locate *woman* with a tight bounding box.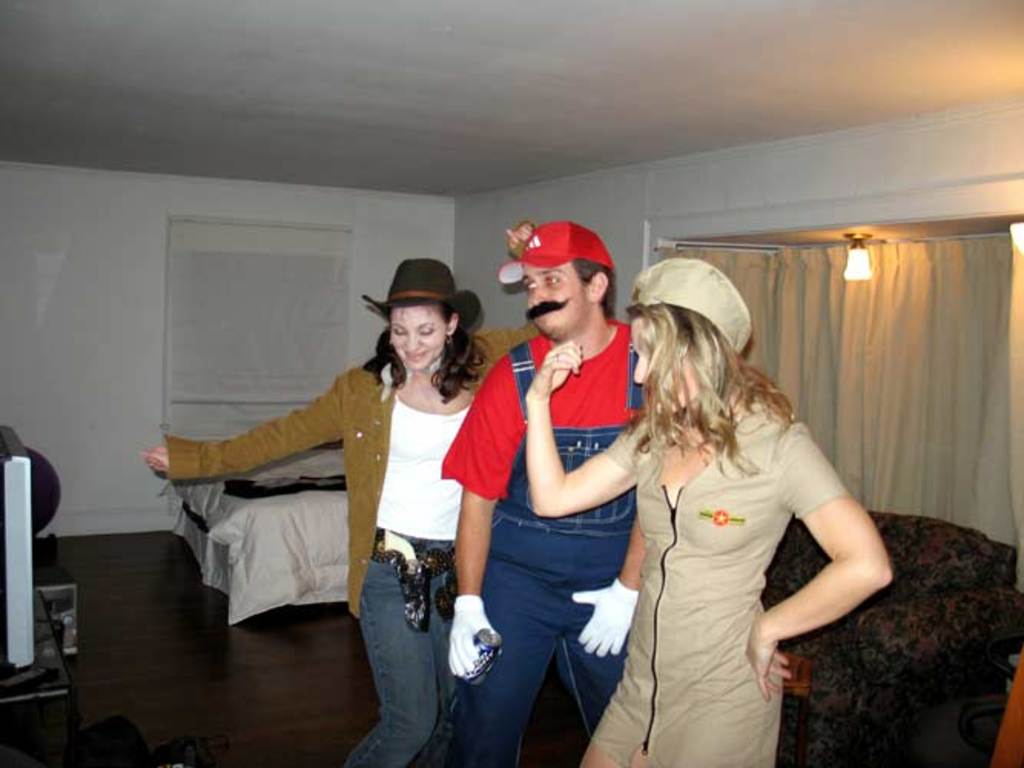
{"x1": 517, "y1": 264, "x2": 894, "y2": 766}.
